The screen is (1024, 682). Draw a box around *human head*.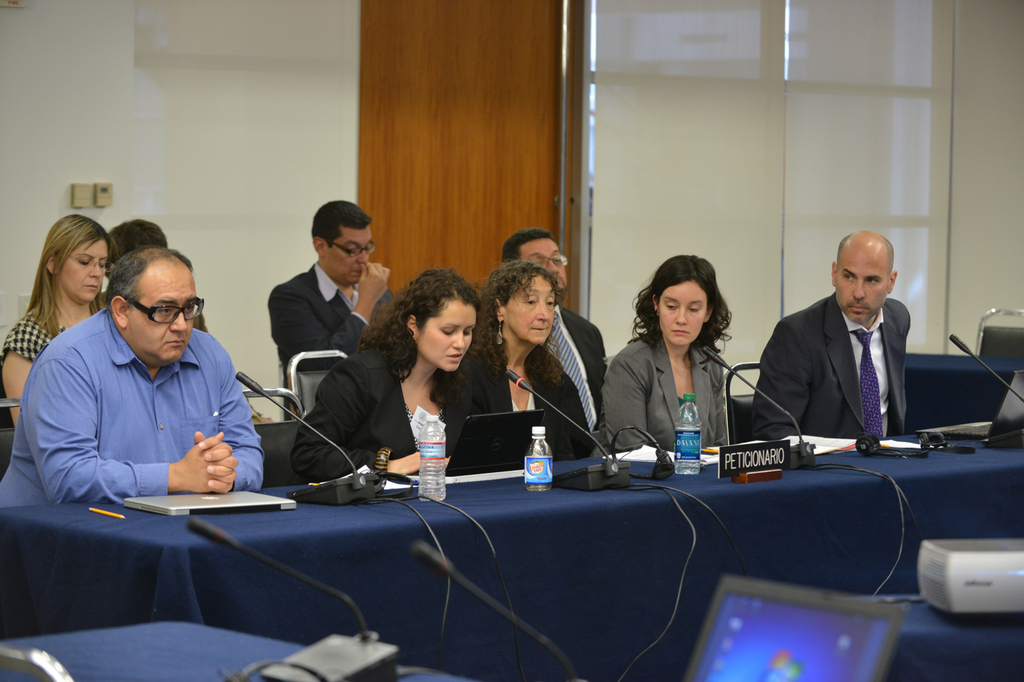
bbox=(483, 264, 552, 344).
